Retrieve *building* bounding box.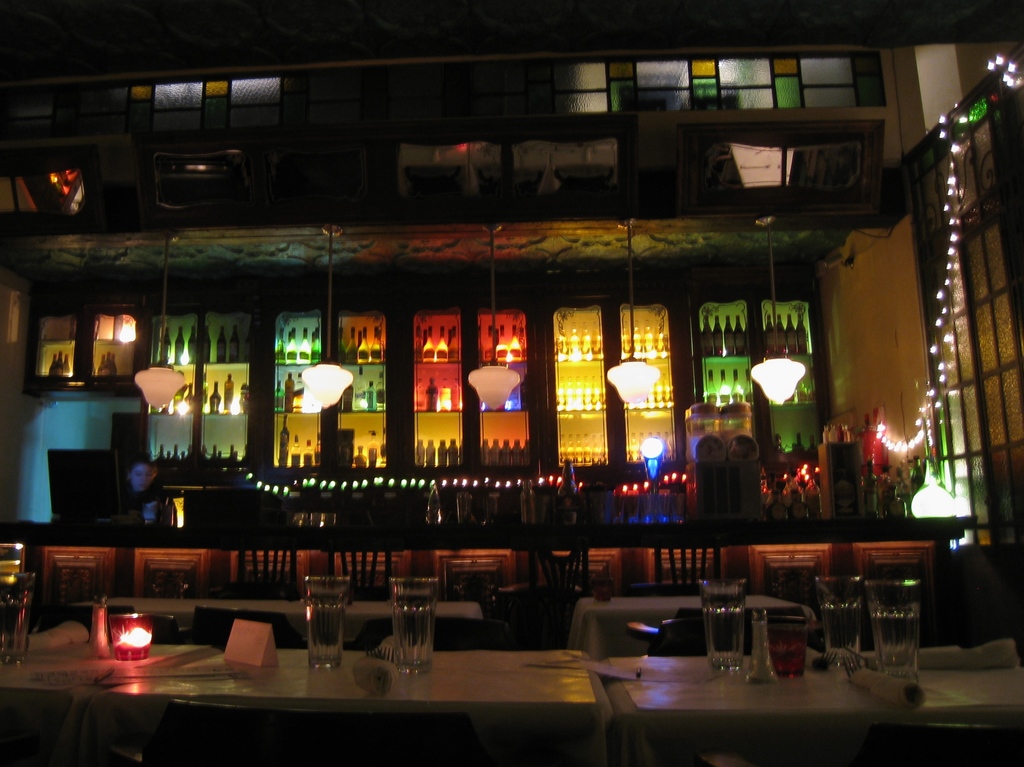
Bounding box: bbox=(0, 0, 1023, 766).
